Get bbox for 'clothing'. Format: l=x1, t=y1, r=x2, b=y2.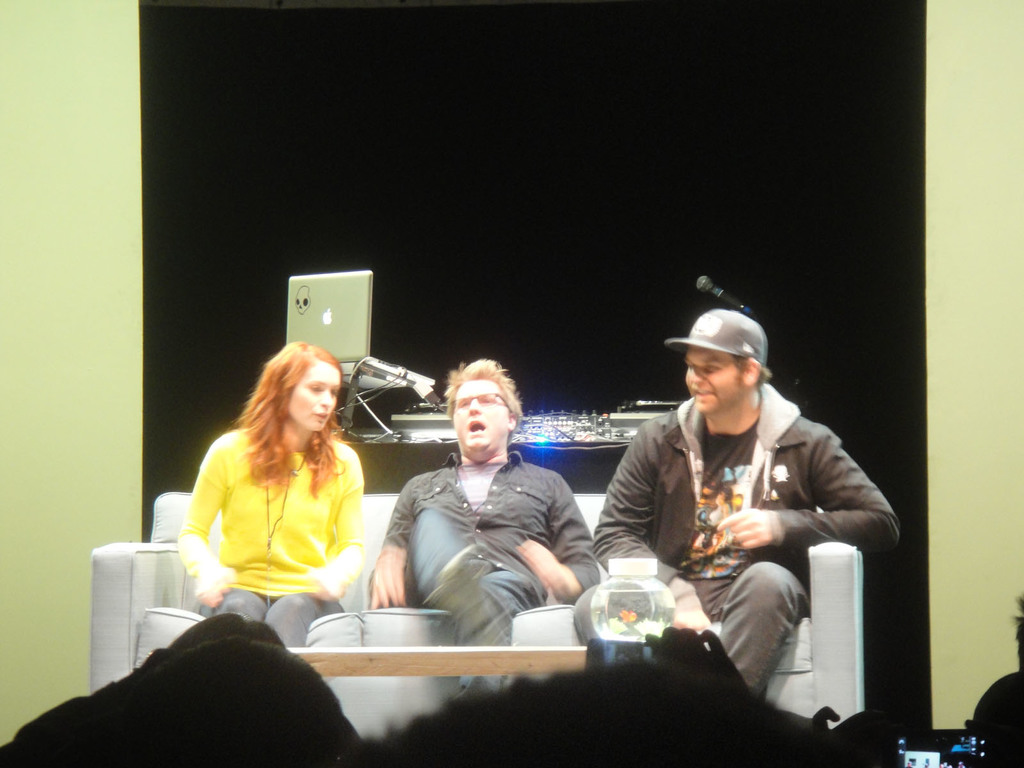
l=166, t=403, r=374, b=632.
